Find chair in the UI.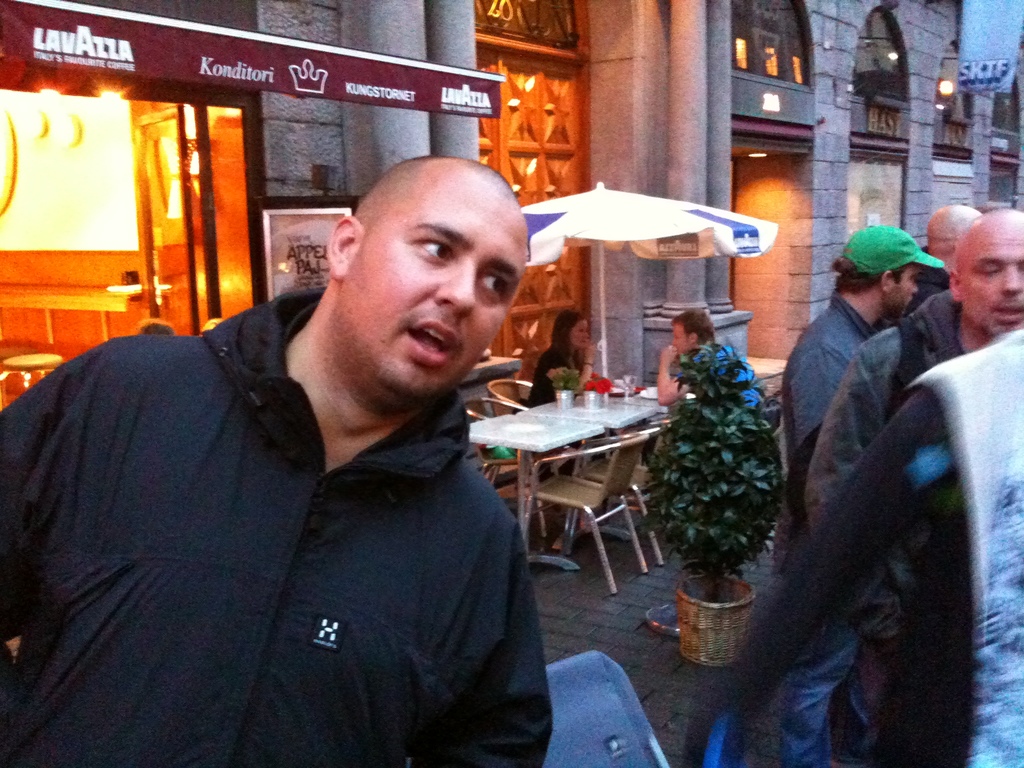
UI element at x1=463 y1=401 x2=576 y2=532.
